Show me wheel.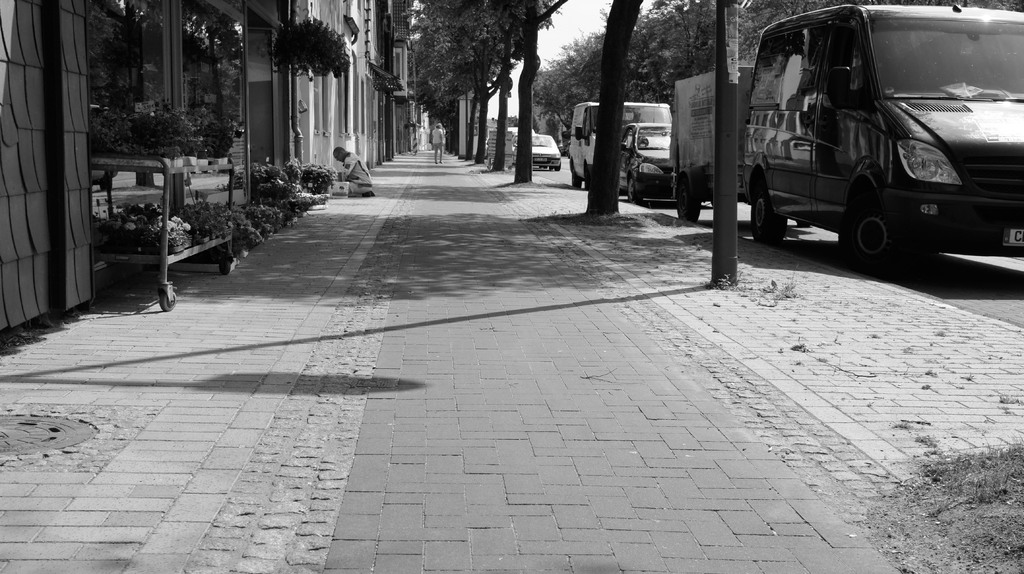
wheel is here: <region>840, 199, 902, 279</region>.
